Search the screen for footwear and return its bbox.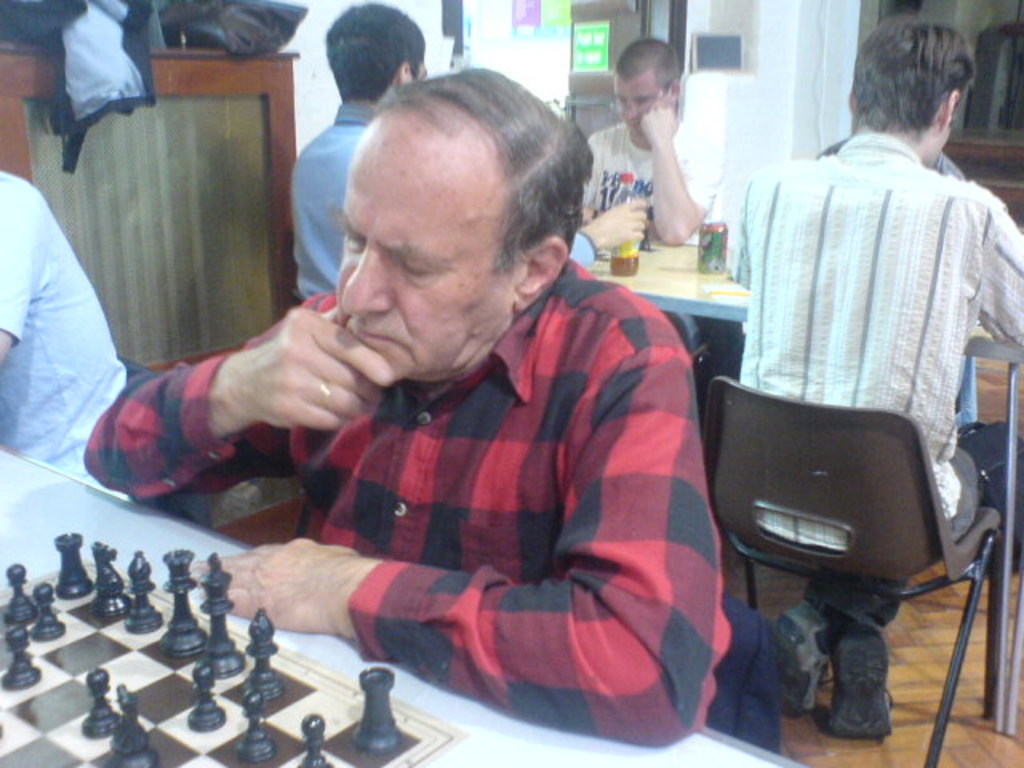
Found: bbox(773, 600, 829, 718).
